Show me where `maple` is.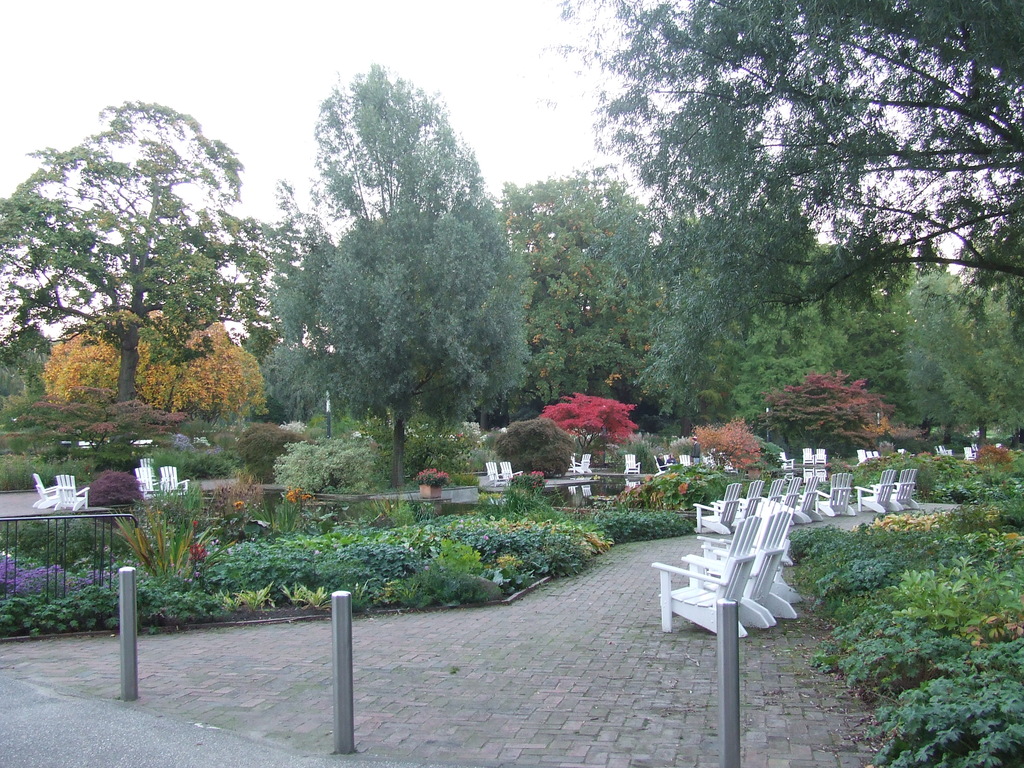
`maple` is at bbox=[682, 410, 760, 475].
